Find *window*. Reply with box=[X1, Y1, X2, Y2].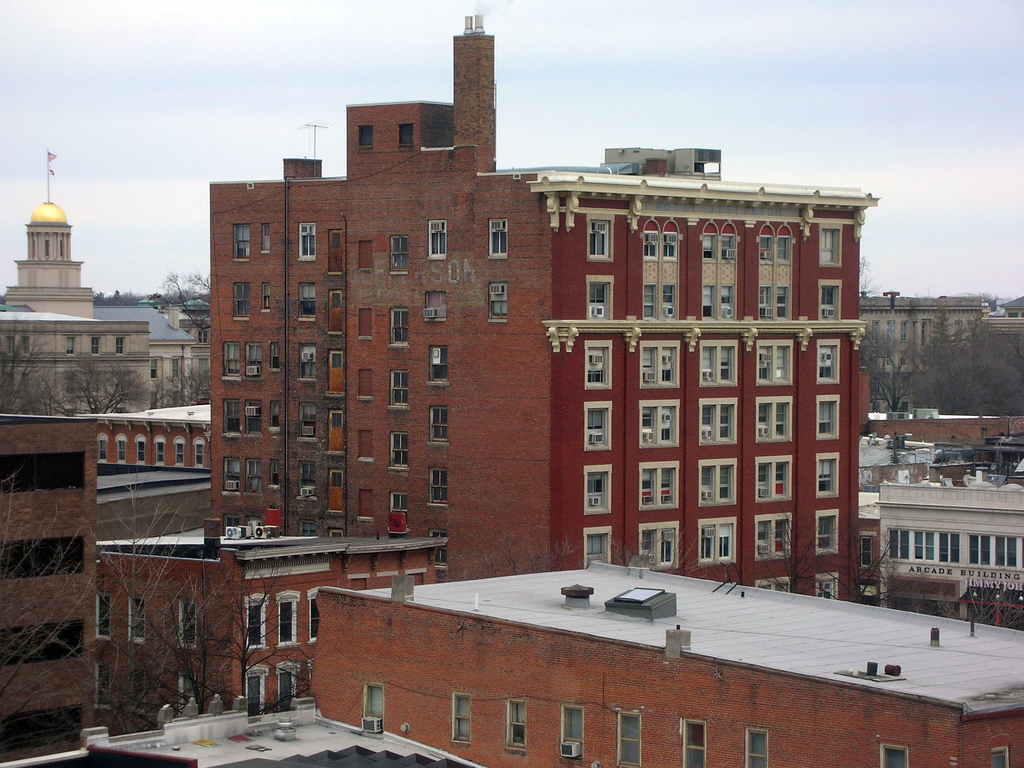
box=[817, 580, 841, 596].
